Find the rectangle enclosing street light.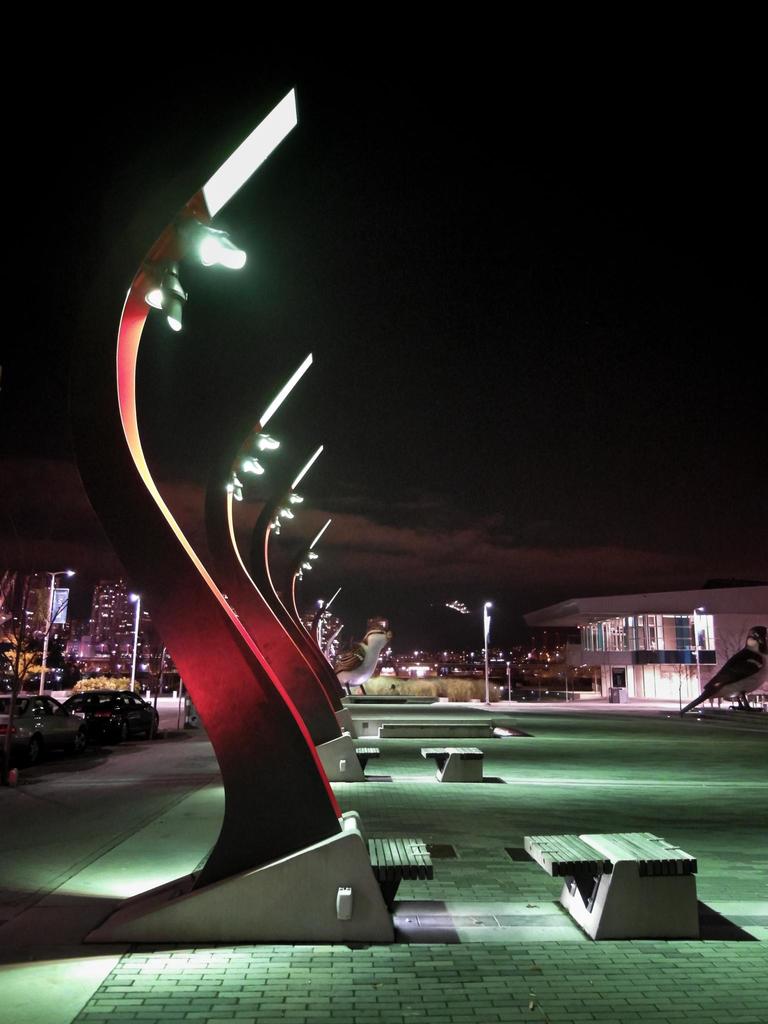
left=286, top=510, right=348, bottom=701.
